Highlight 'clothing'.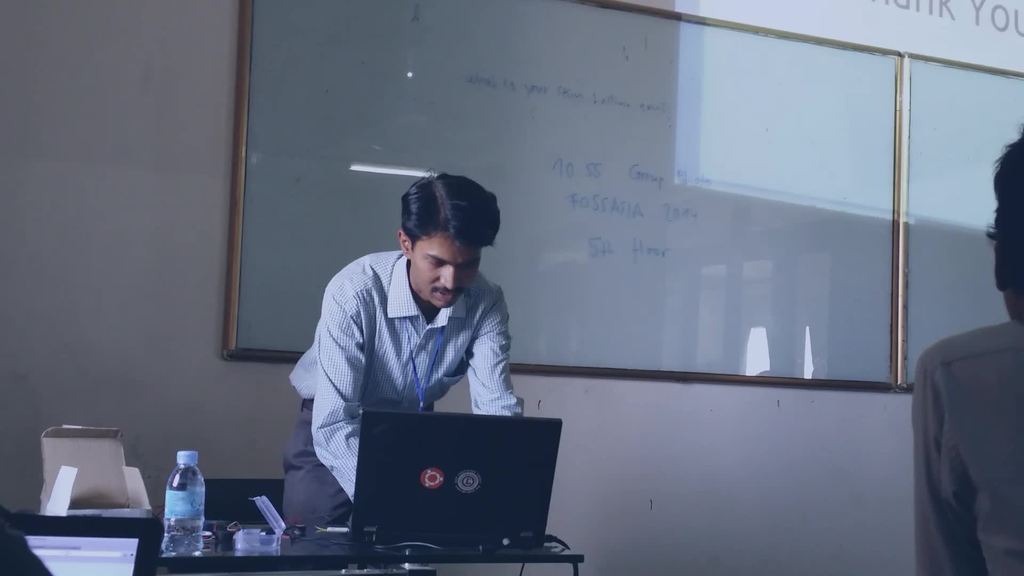
Highlighted region: <box>913,297,1023,575</box>.
